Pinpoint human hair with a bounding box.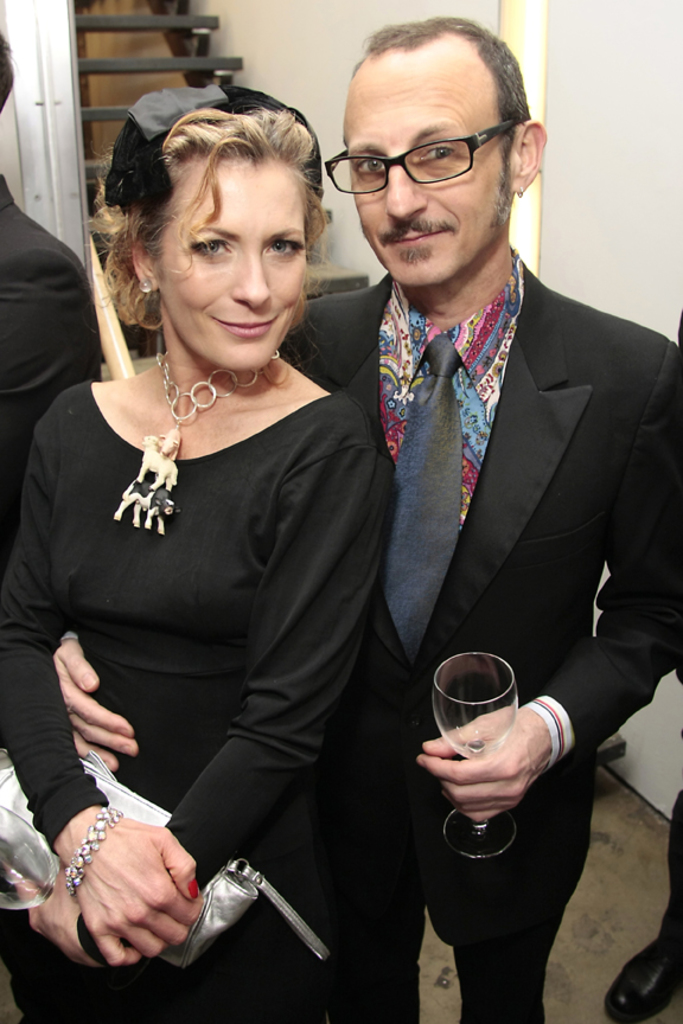
locate(0, 44, 13, 108).
